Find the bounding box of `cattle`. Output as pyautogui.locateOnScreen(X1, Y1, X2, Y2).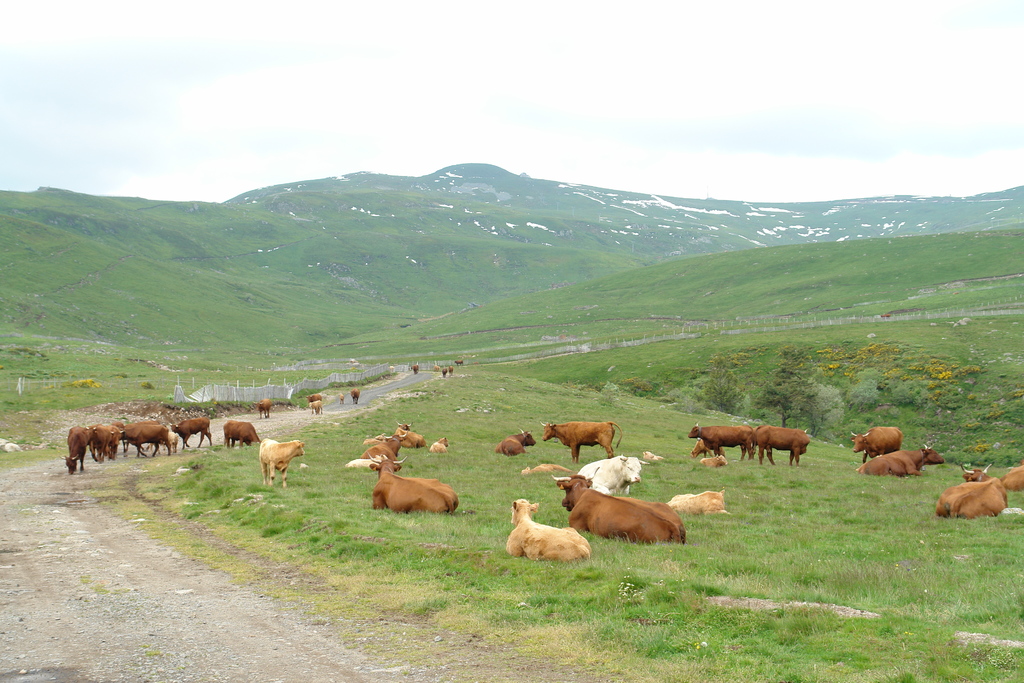
pyautogui.locateOnScreen(222, 420, 257, 449).
